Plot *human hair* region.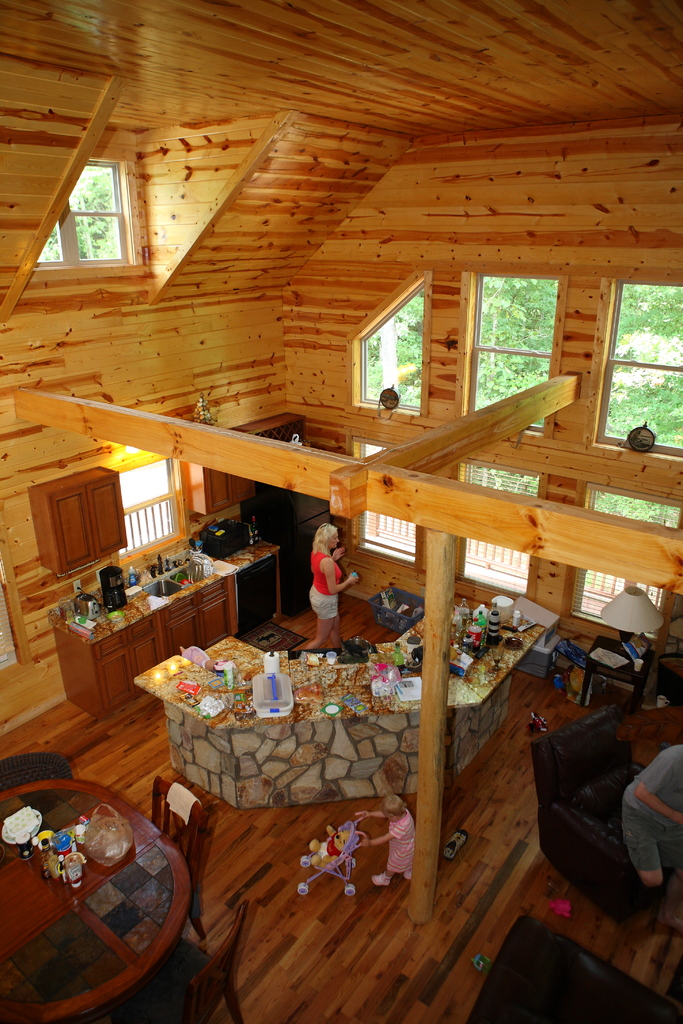
Plotted at bbox=(309, 524, 337, 551).
